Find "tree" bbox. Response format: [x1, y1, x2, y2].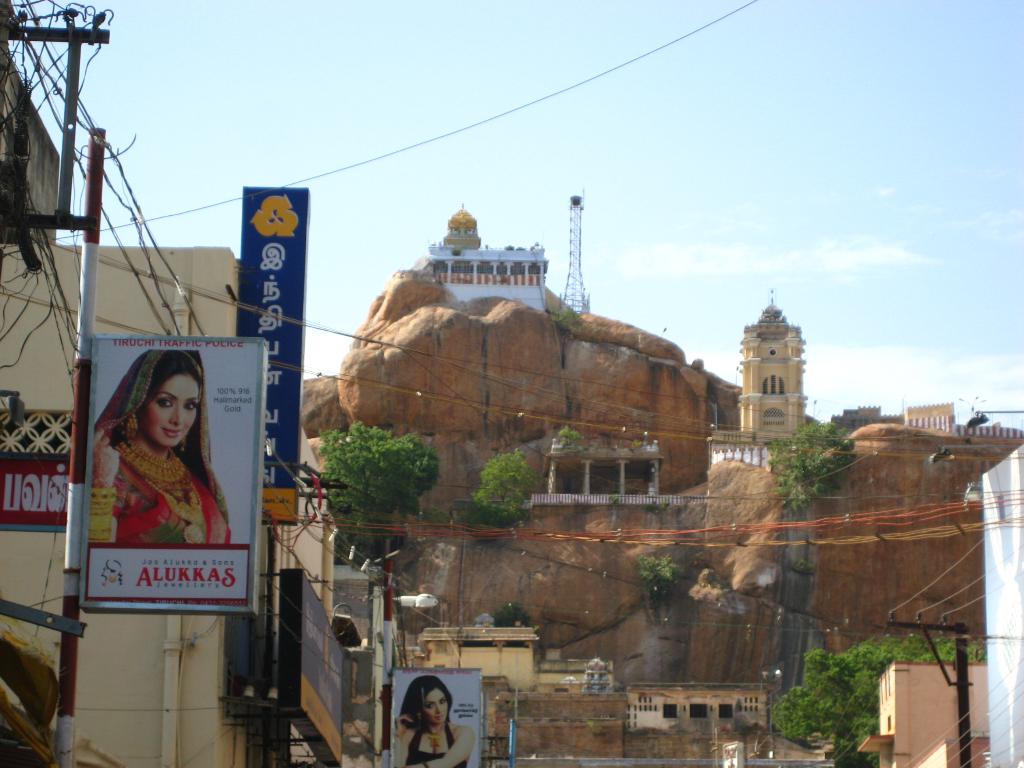
[769, 638, 981, 767].
